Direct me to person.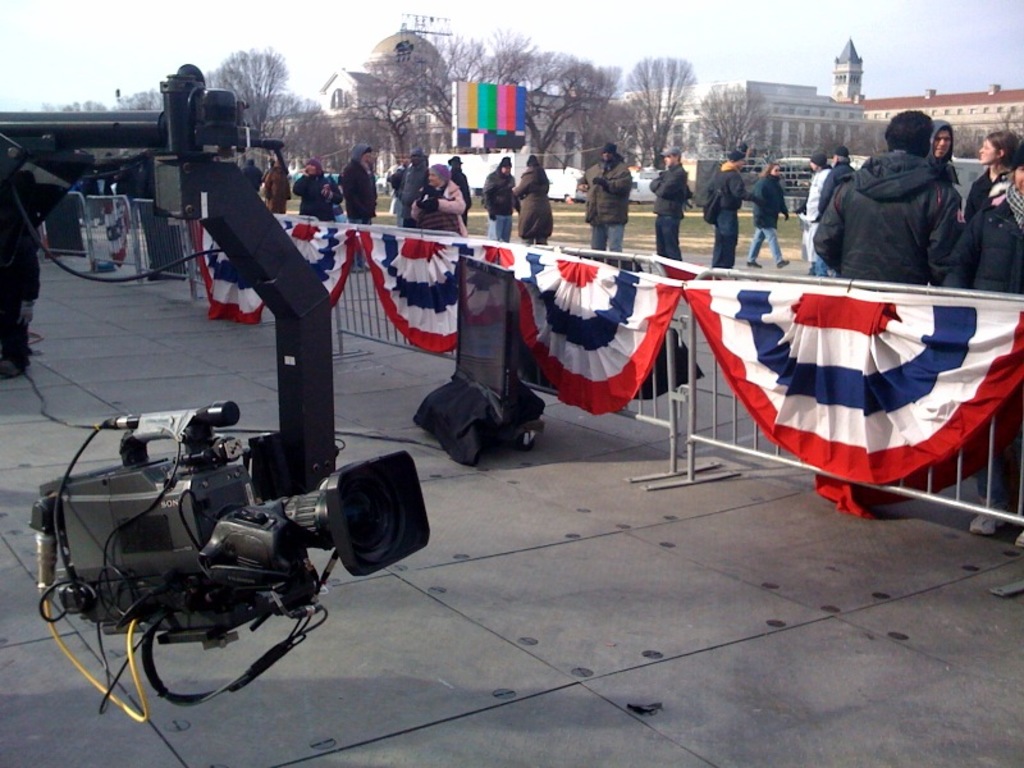
Direction: (x1=19, y1=204, x2=42, y2=358).
